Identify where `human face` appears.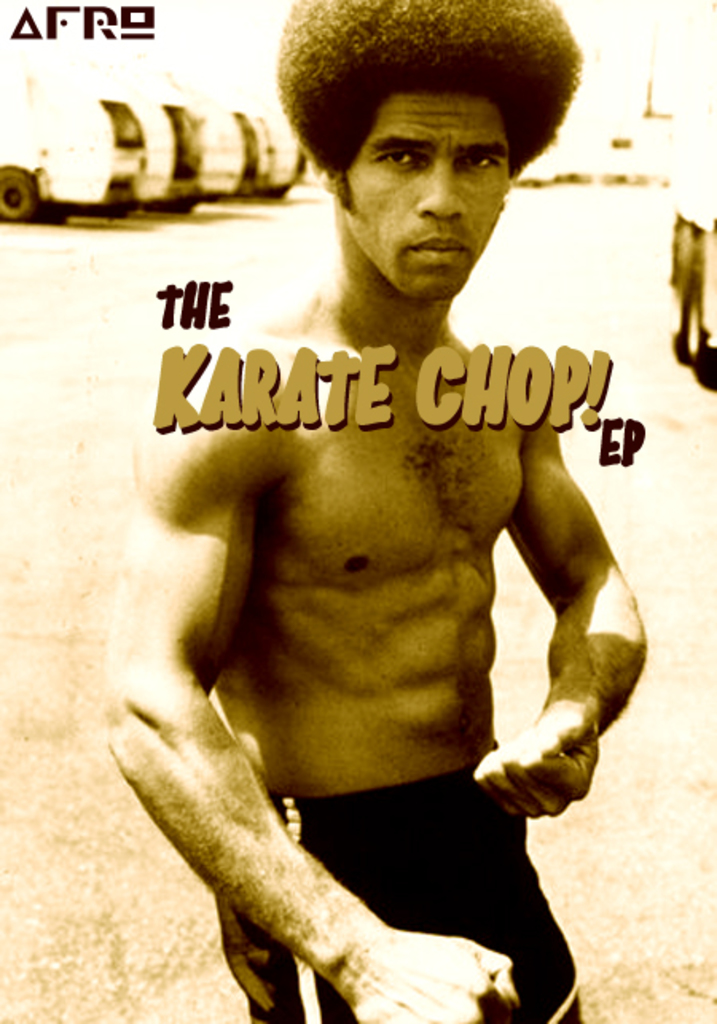
Appears at left=347, top=99, right=511, bottom=296.
